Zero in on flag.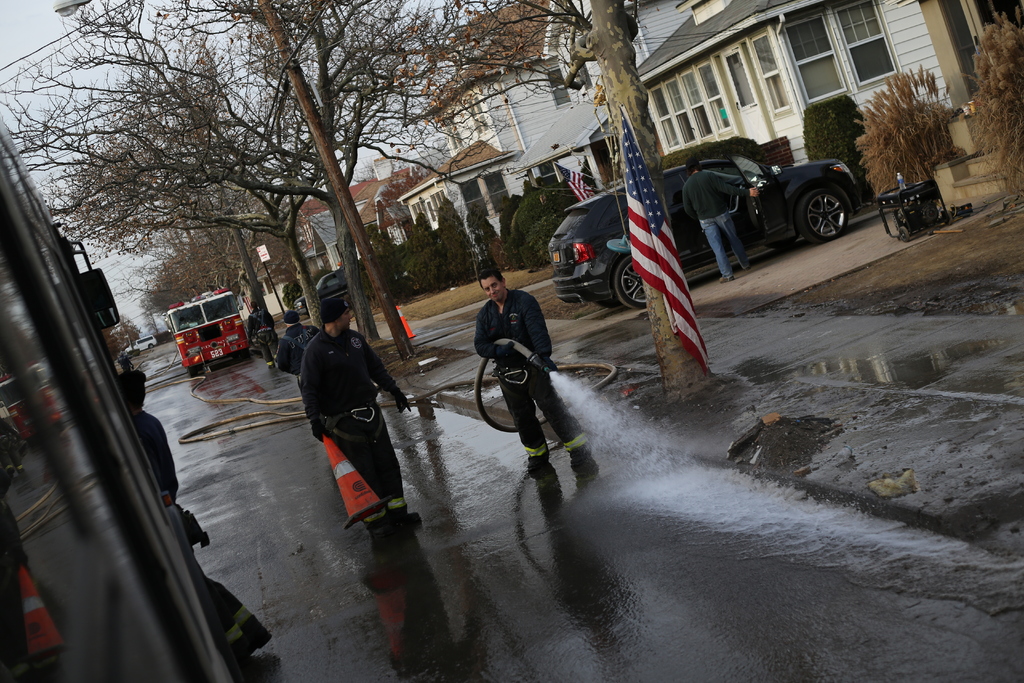
Zeroed in: {"x1": 553, "y1": 167, "x2": 586, "y2": 199}.
